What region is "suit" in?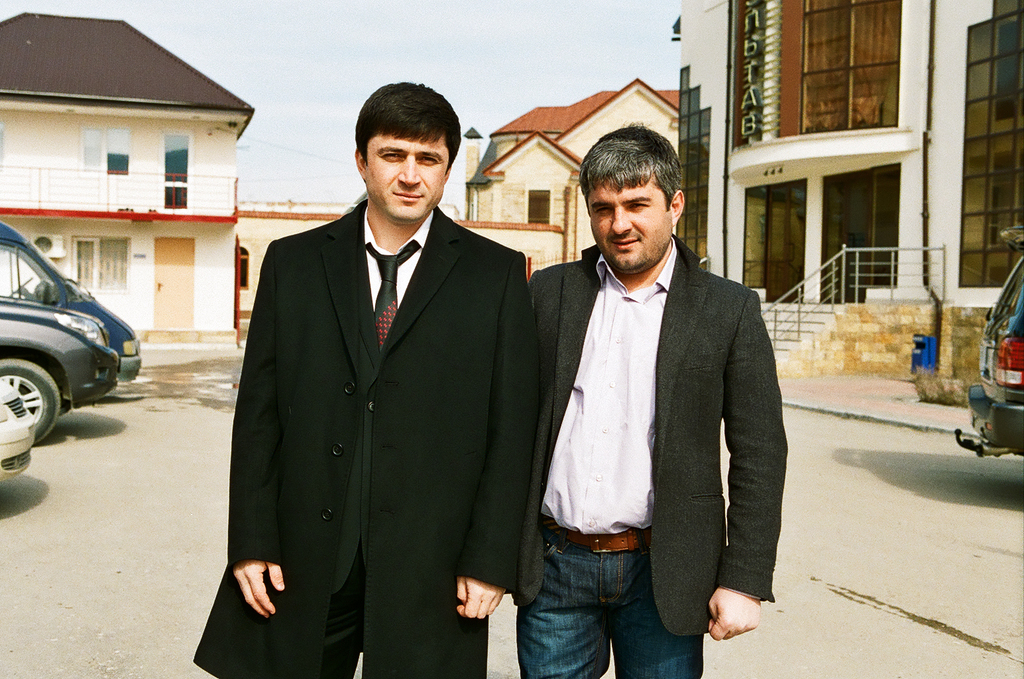
box(229, 51, 538, 664).
